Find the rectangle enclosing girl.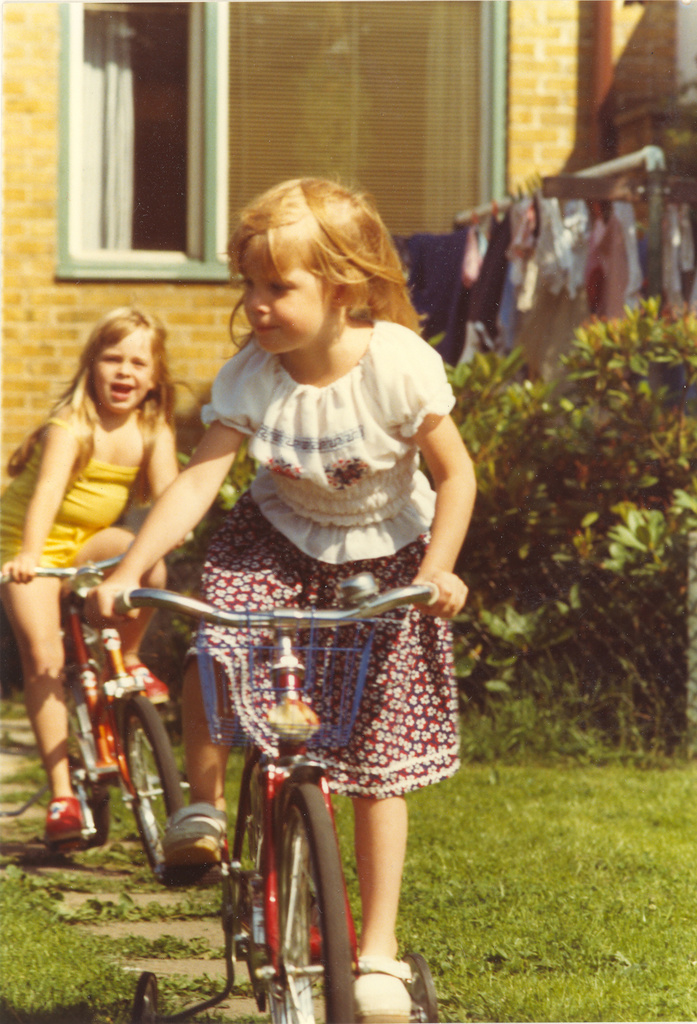
detection(0, 304, 208, 850).
